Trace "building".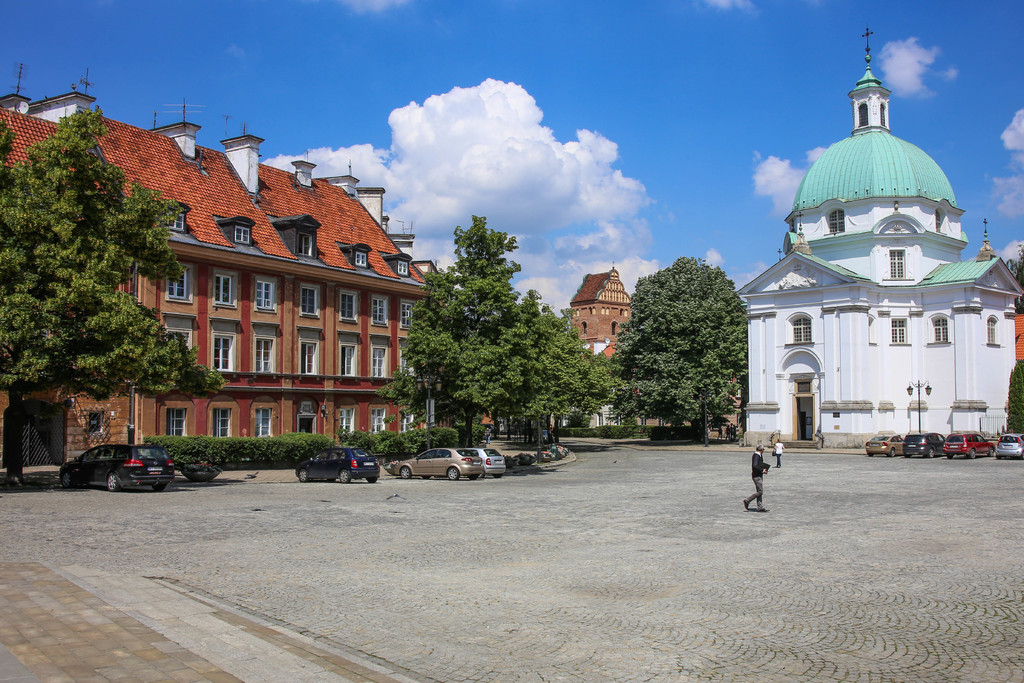
Traced to detection(0, 88, 443, 465).
